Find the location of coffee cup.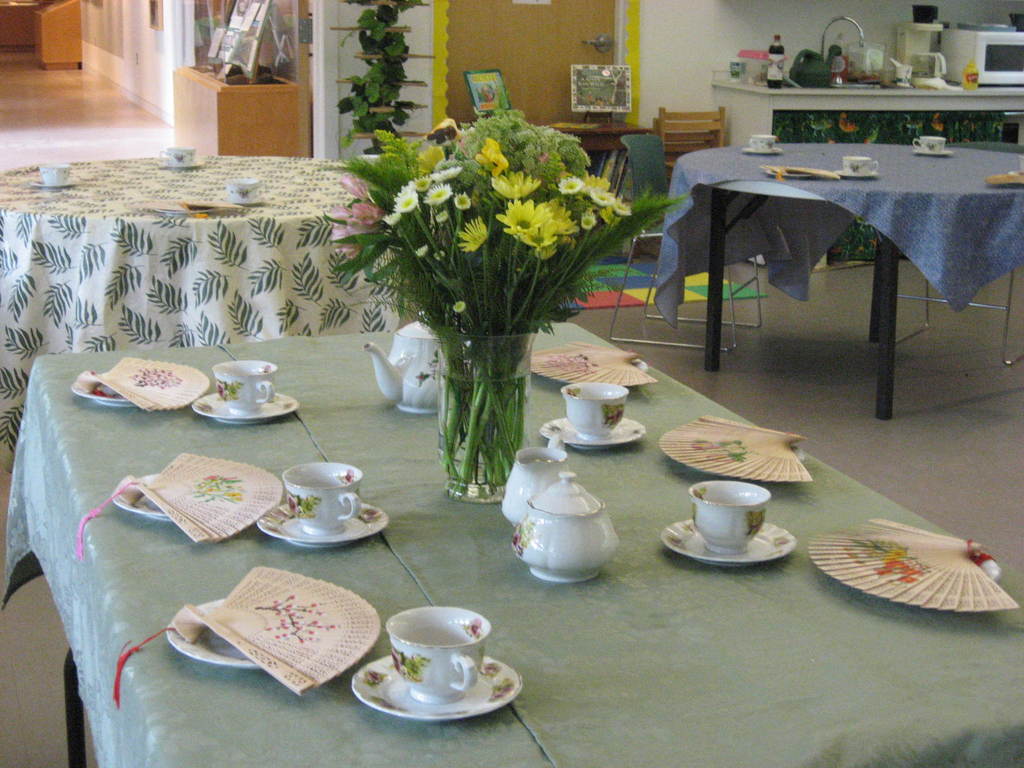
Location: [282,459,362,536].
